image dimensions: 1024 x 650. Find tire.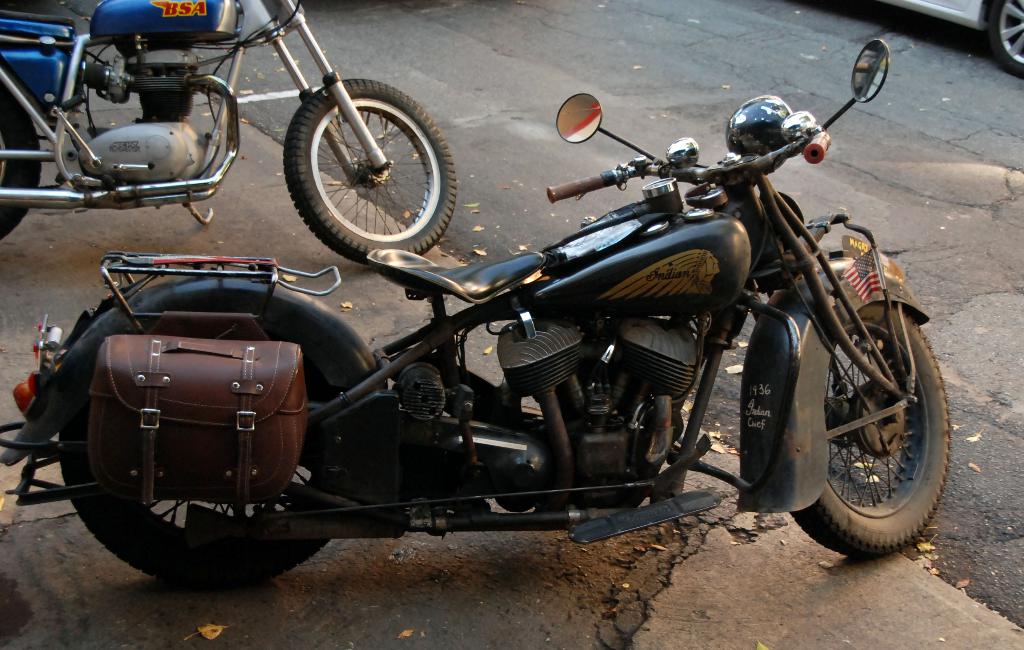
locate(54, 322, 351, 589).
